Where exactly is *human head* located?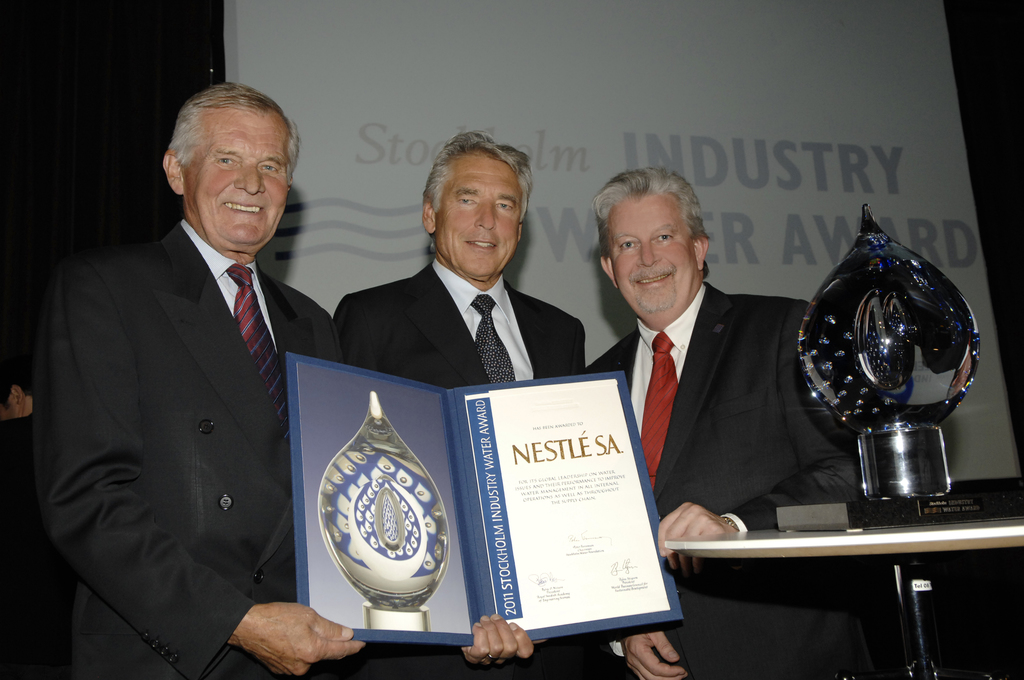
Its bounding box is box(166, 82, 298, 248).
